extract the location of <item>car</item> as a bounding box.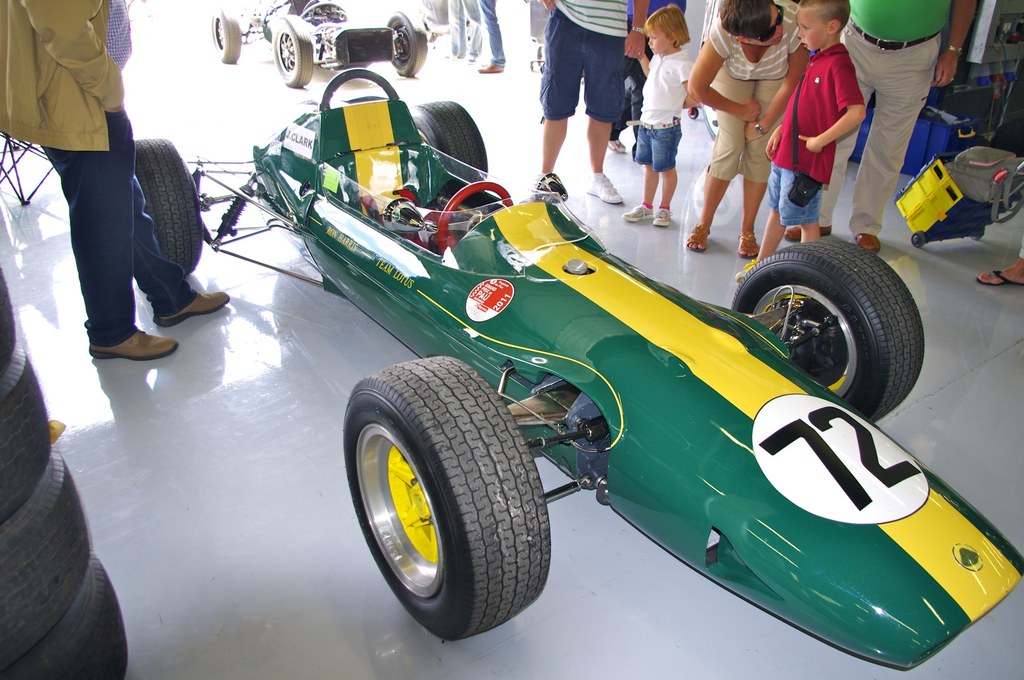
212/0/427/88.
